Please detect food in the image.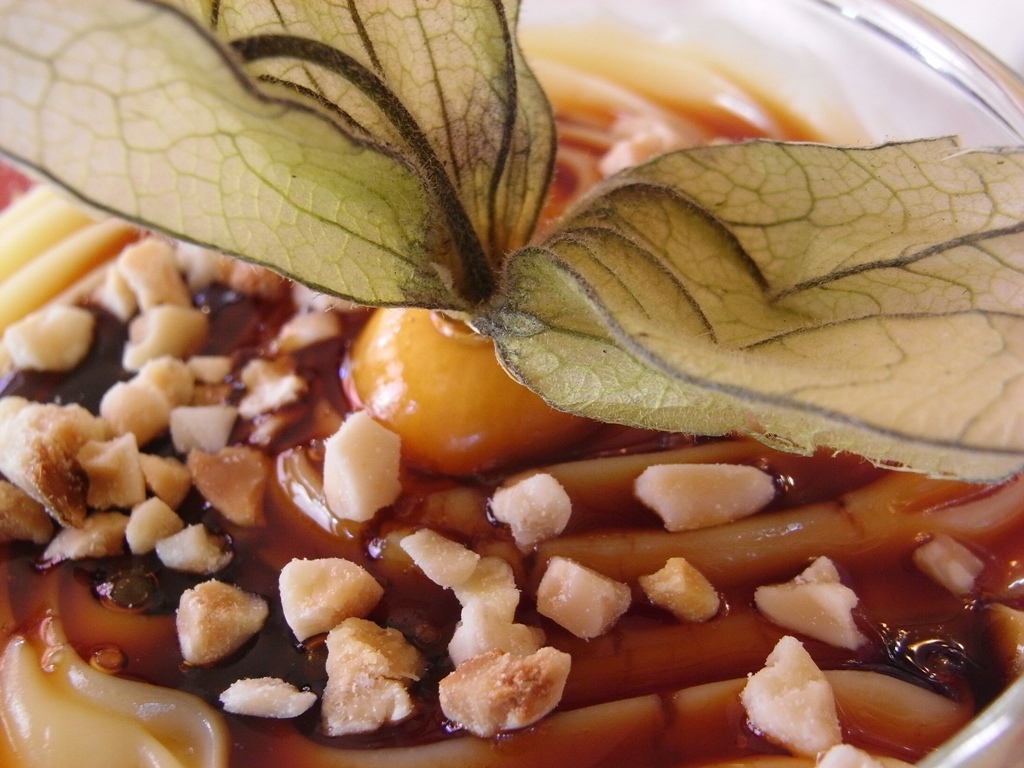
region(0, 0, 1023, 763).
